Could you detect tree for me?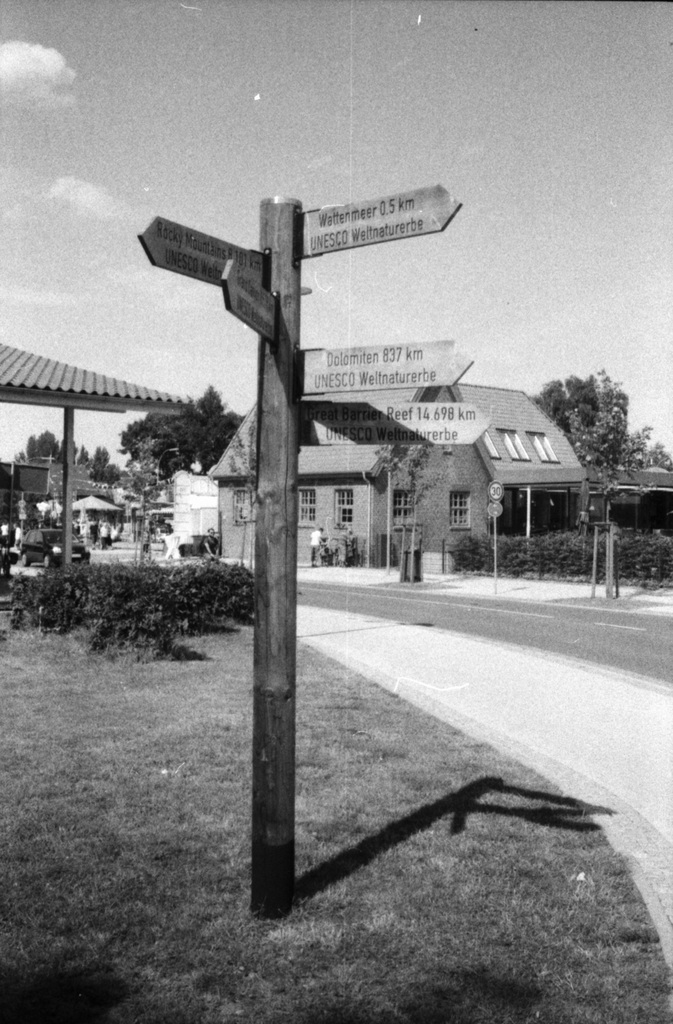
Detection result: detection(90, 443, 109, 480).
